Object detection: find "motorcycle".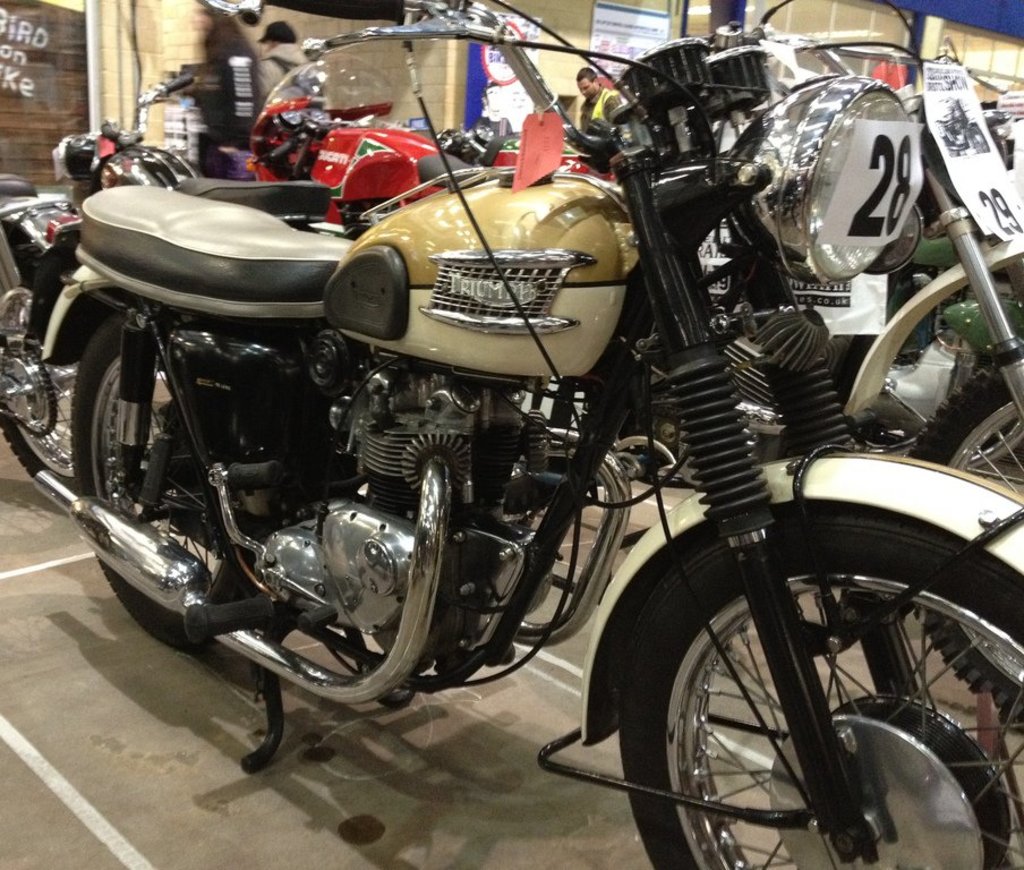
(225, 60, 498, 216).
